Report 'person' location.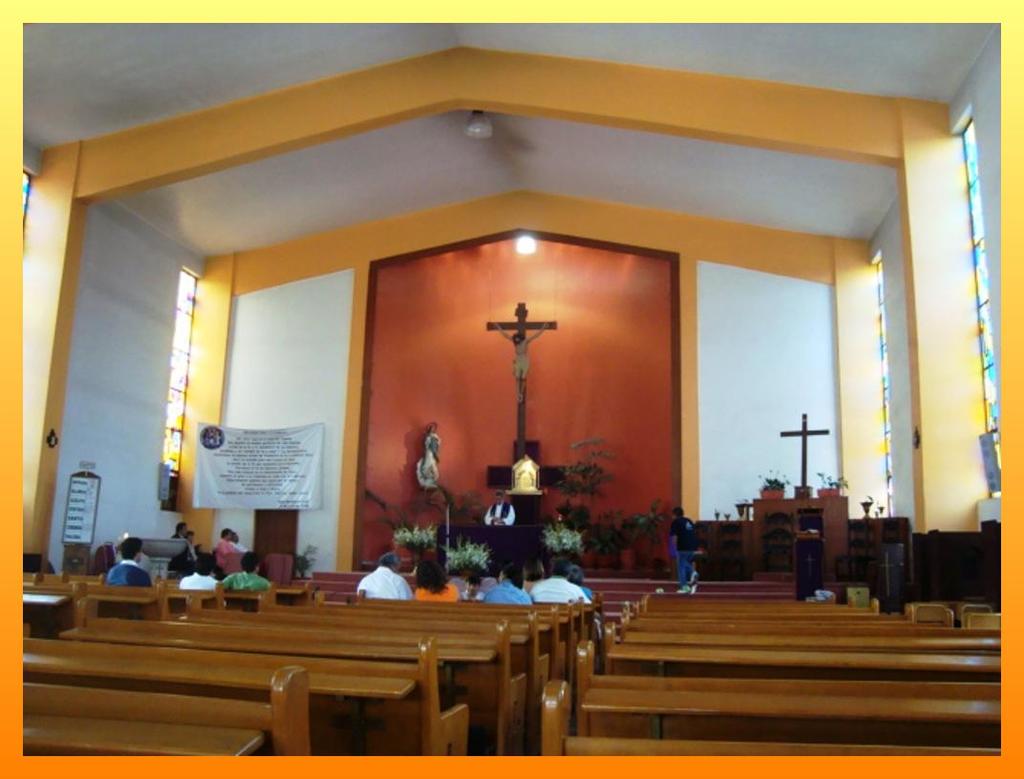
Report: x1=356, y1=551, x2=411, y2=598.
